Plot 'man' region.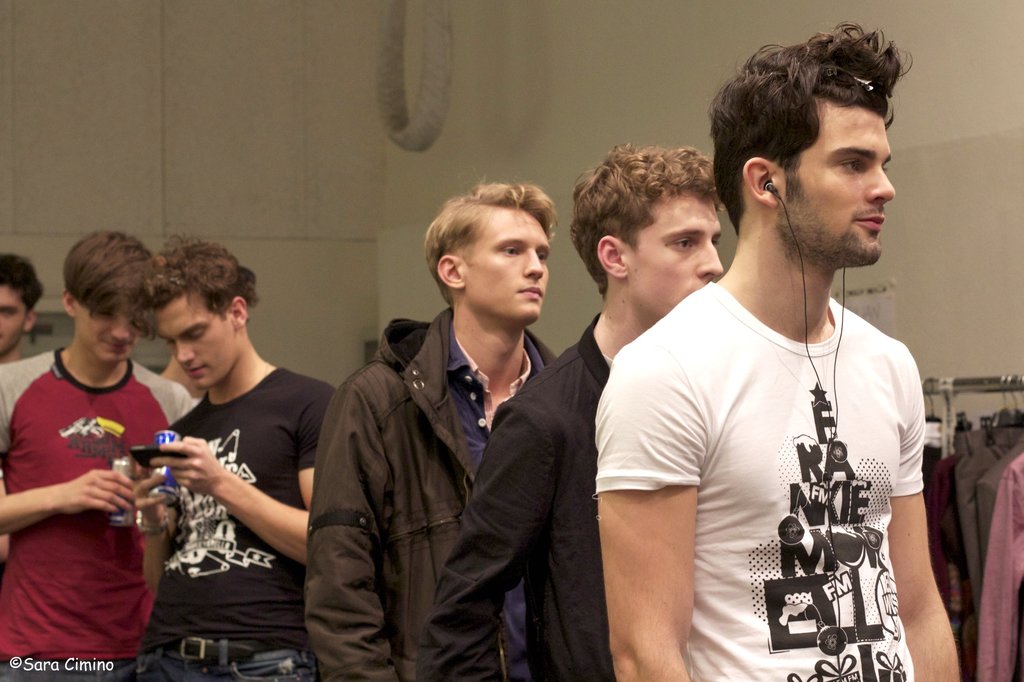
Plotted at {"left": 0, "top": 229, "right": 198, "bottom": 681}.
